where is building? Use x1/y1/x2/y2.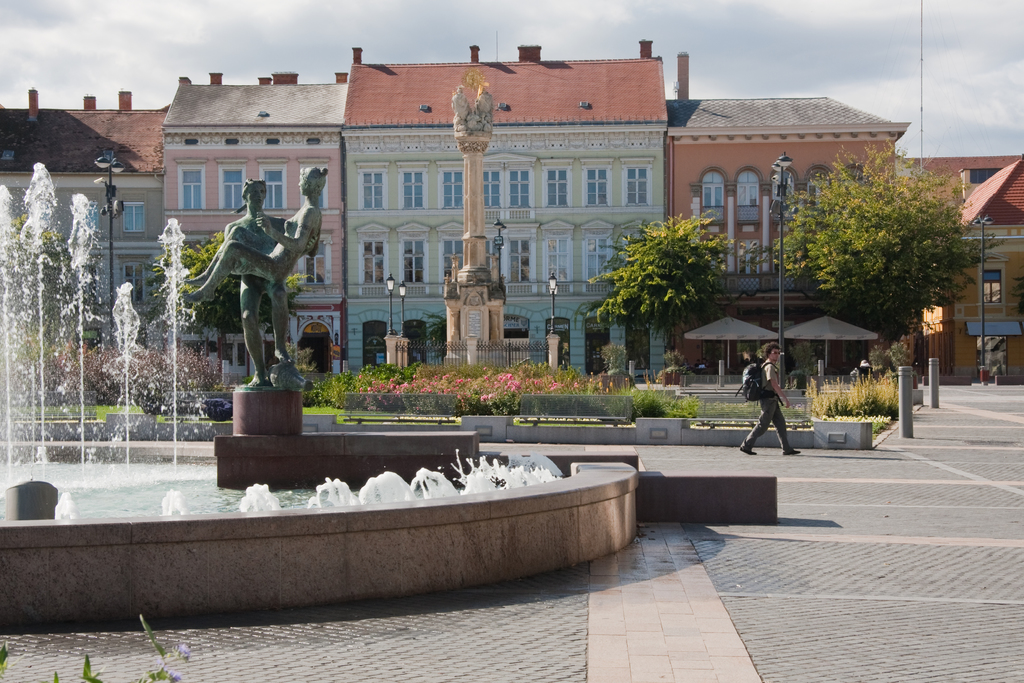
920/163/1022/383.
